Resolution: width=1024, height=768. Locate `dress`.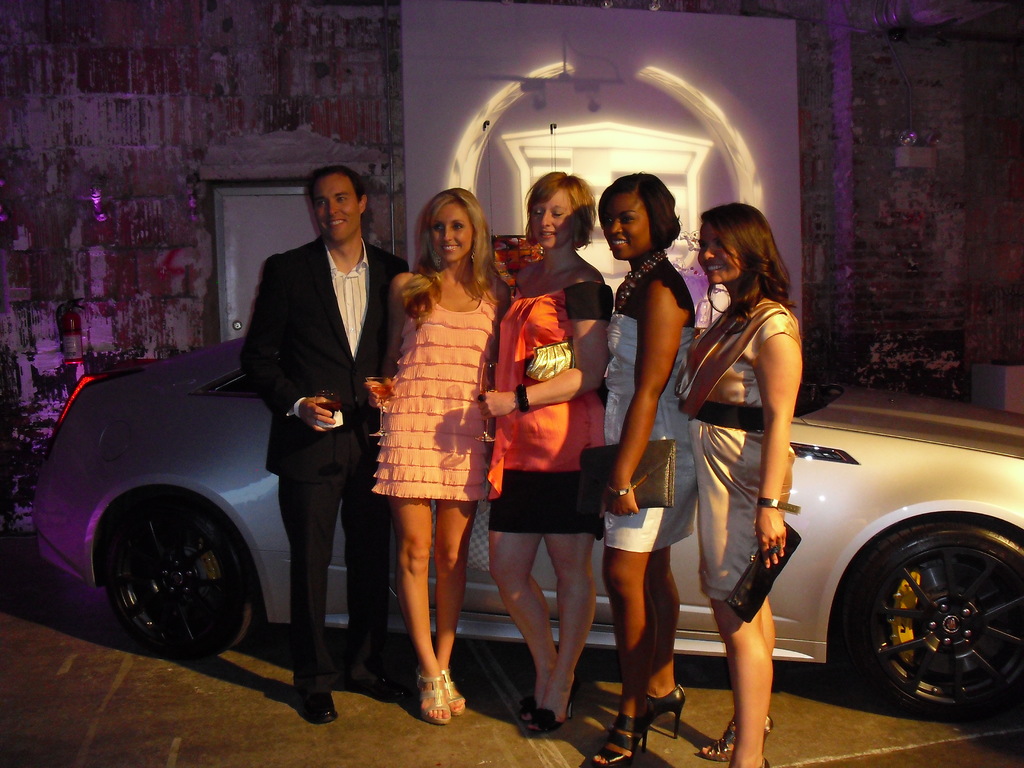
pyautogui.locateOnScreen(484, 278, 615, 541).
